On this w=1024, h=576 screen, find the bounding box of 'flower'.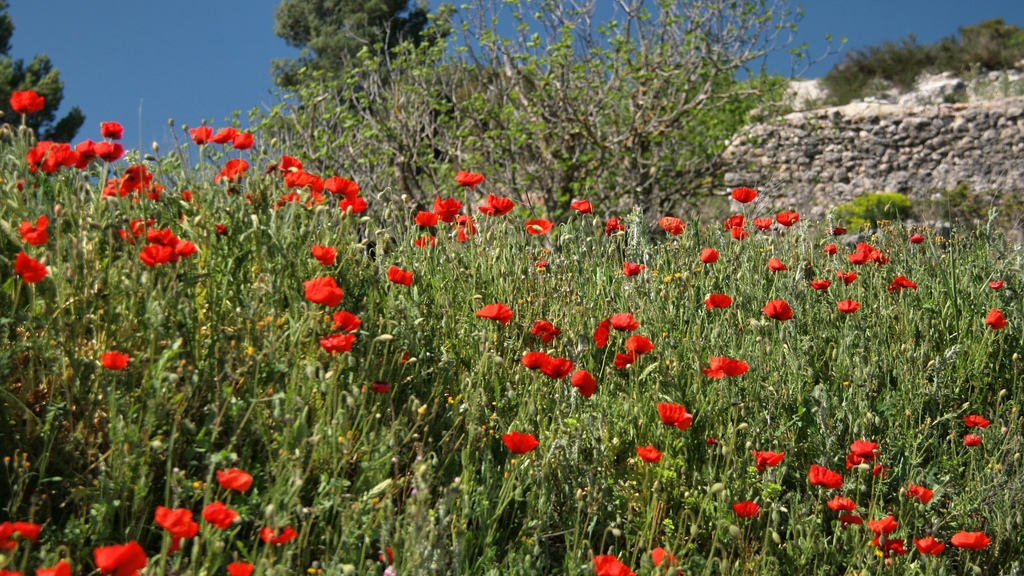
Bounding box: rect(500, 430, 538, 454).
